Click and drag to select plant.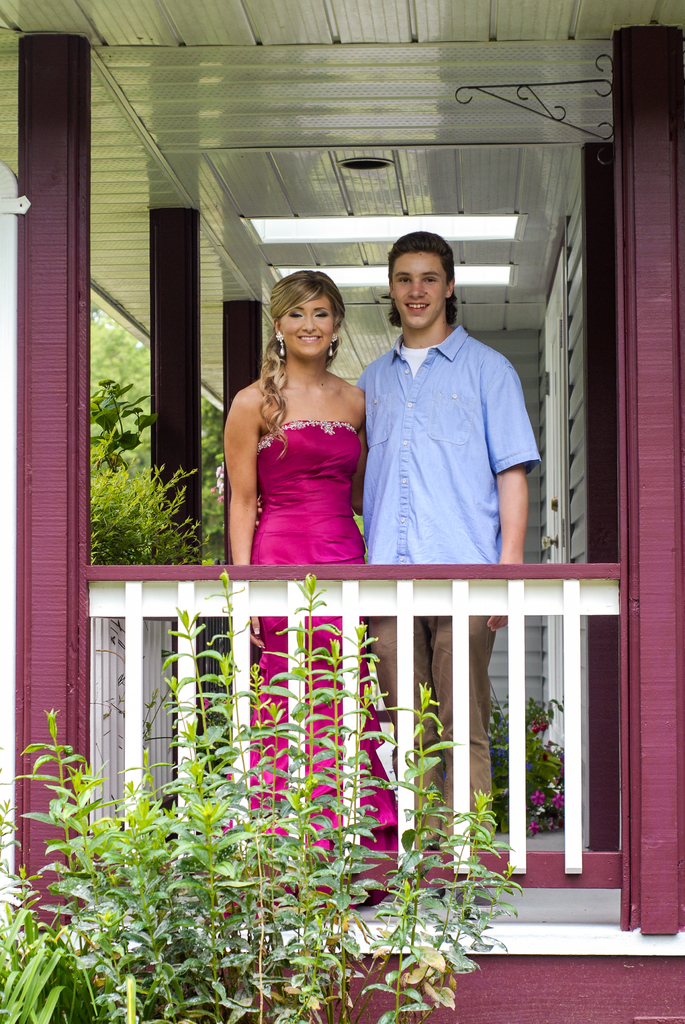
Selection: [0,897,96,1023].
